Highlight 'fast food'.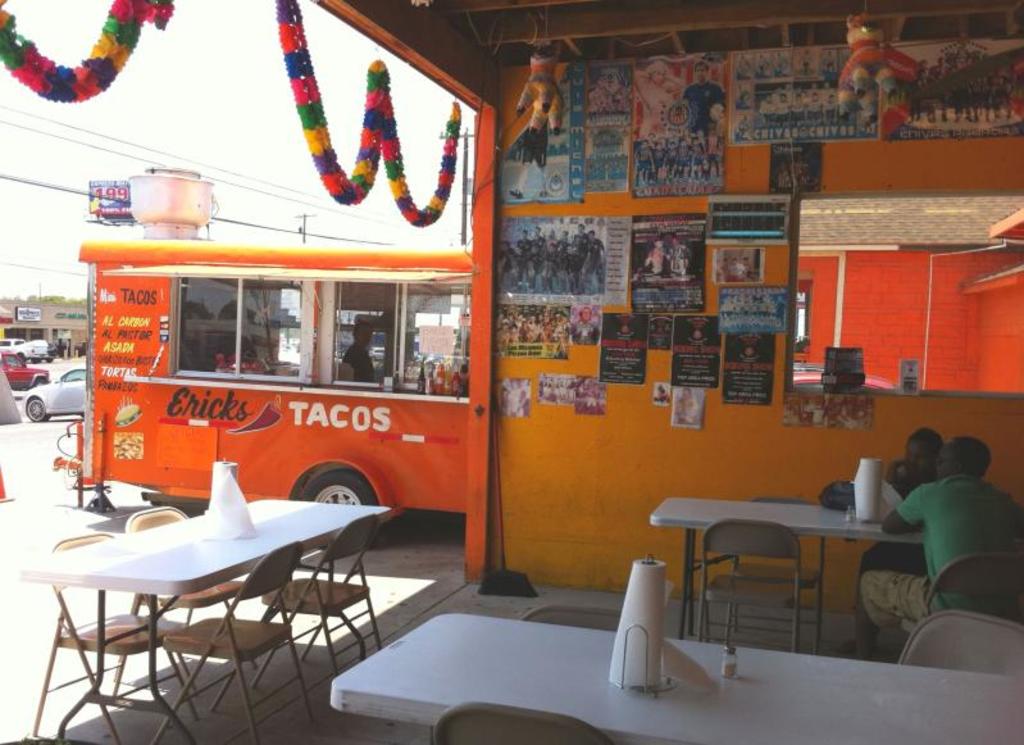
Highlighted region: box=[111, 401, 146, 428].
